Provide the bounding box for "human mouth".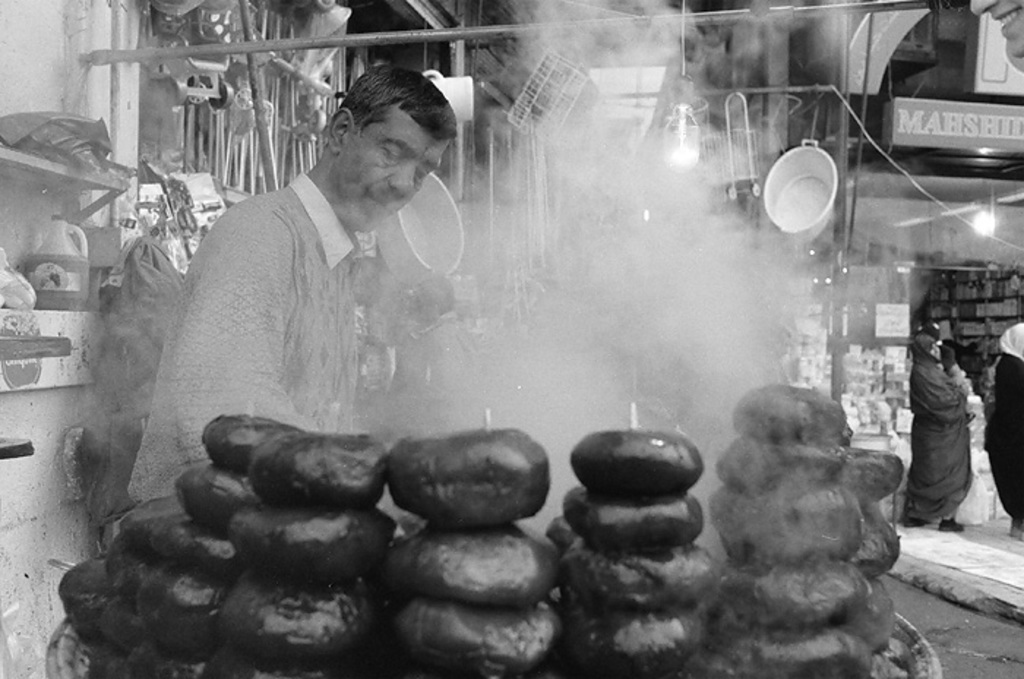
l=370, t=193, r=389, b=215.
